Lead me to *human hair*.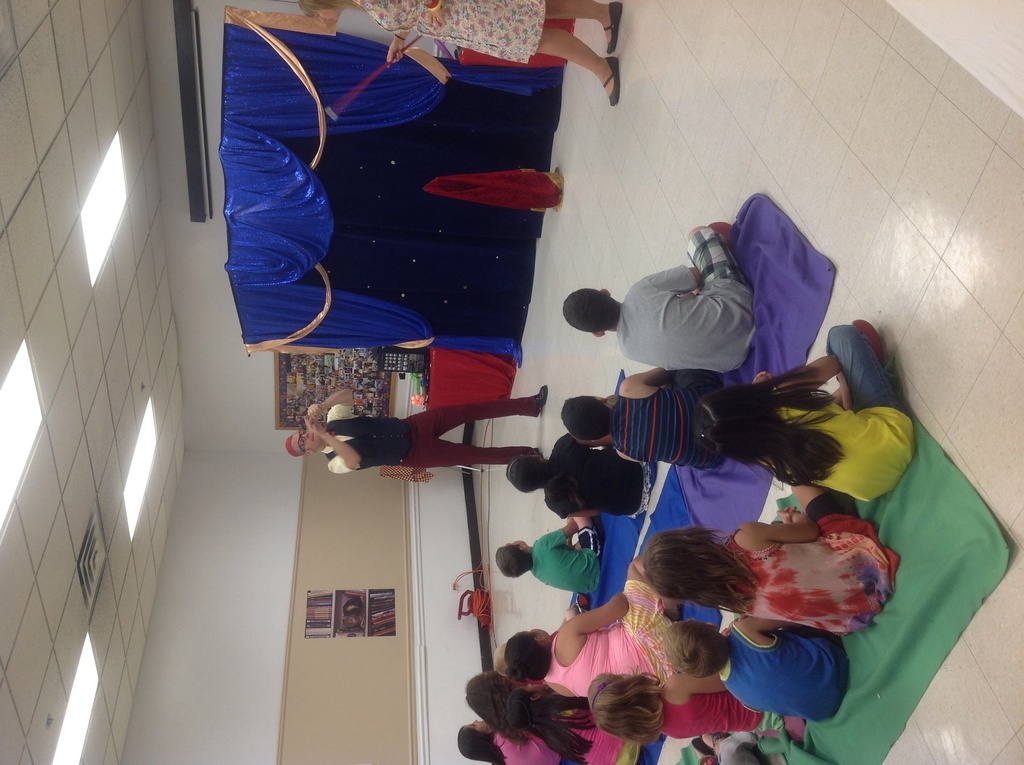
Lead to BBox(503, 634, 554, 682).
